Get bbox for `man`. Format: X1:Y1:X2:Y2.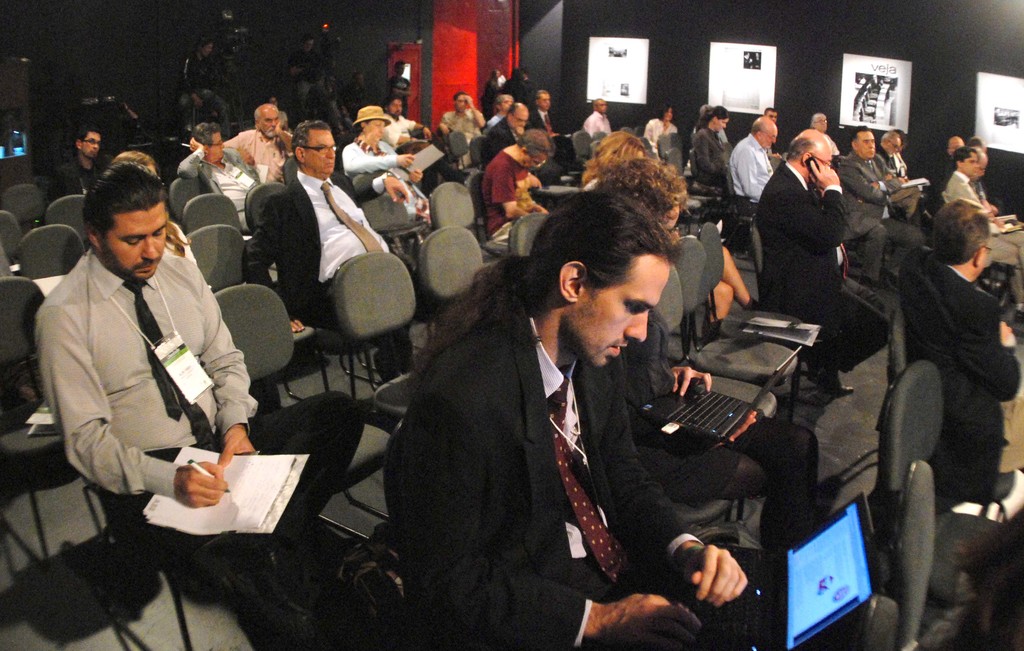
54:123:108:192.
